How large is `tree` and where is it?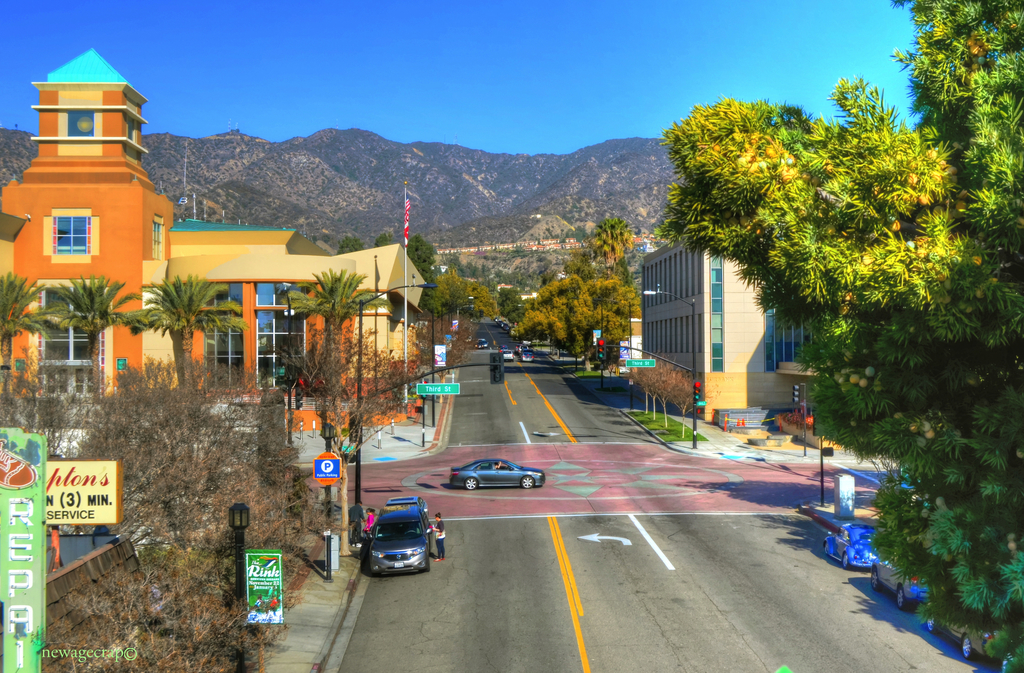
Bounding box: (657,0,1023,633).
